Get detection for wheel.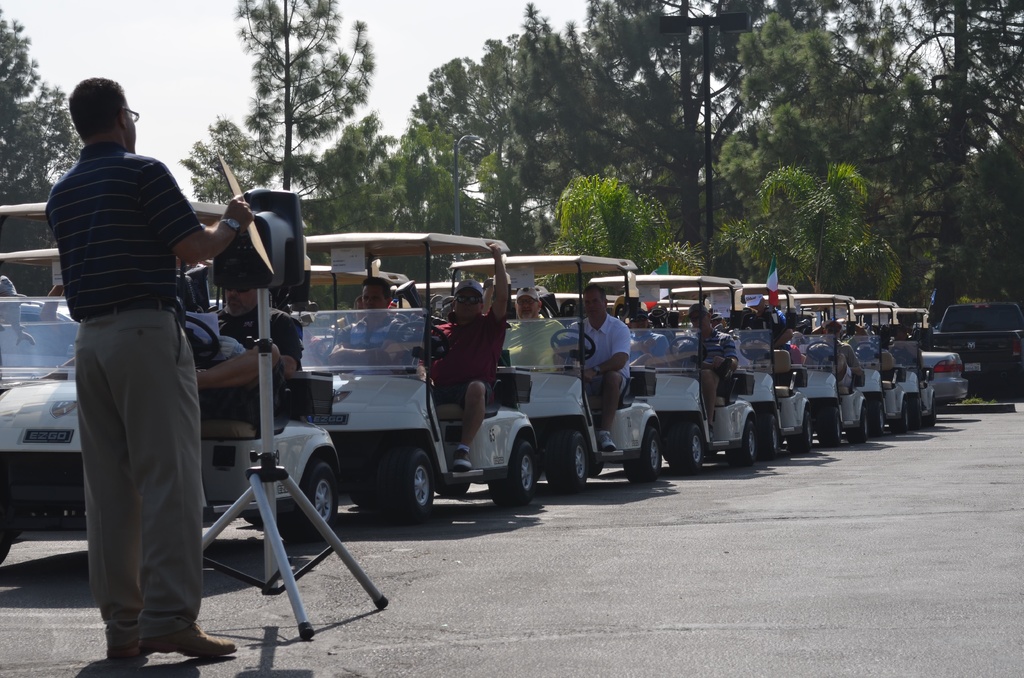
Detection: rect(186, 315, 218, 362).
